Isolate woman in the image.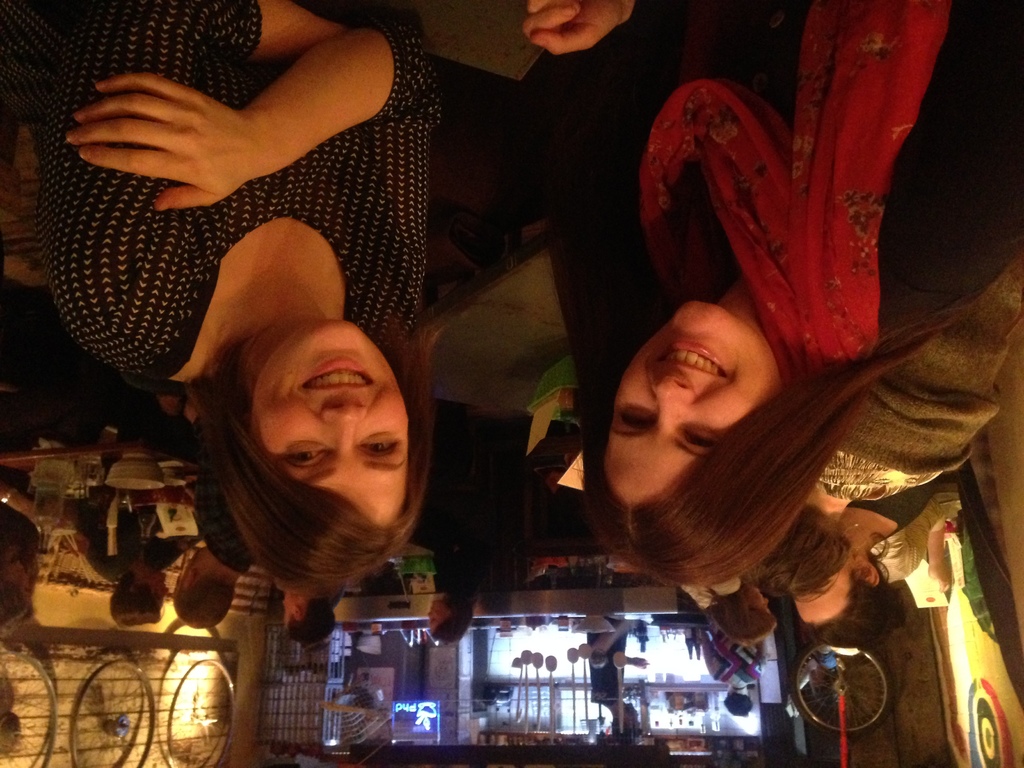
Isolated region: <region>511, 0, 1023, 590</region>.
